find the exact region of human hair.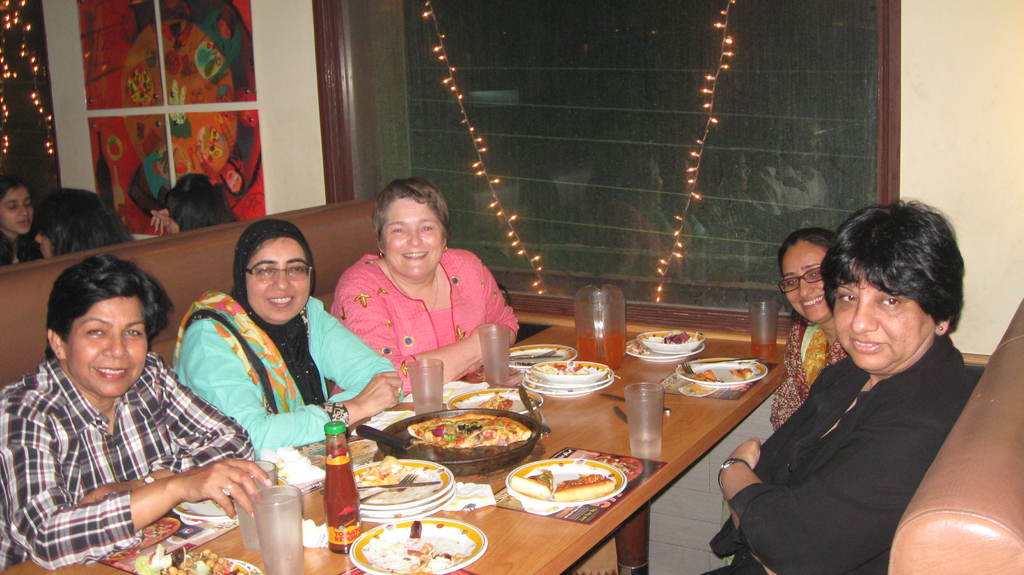
Exact region: detection(163, 177, 231, 229).
